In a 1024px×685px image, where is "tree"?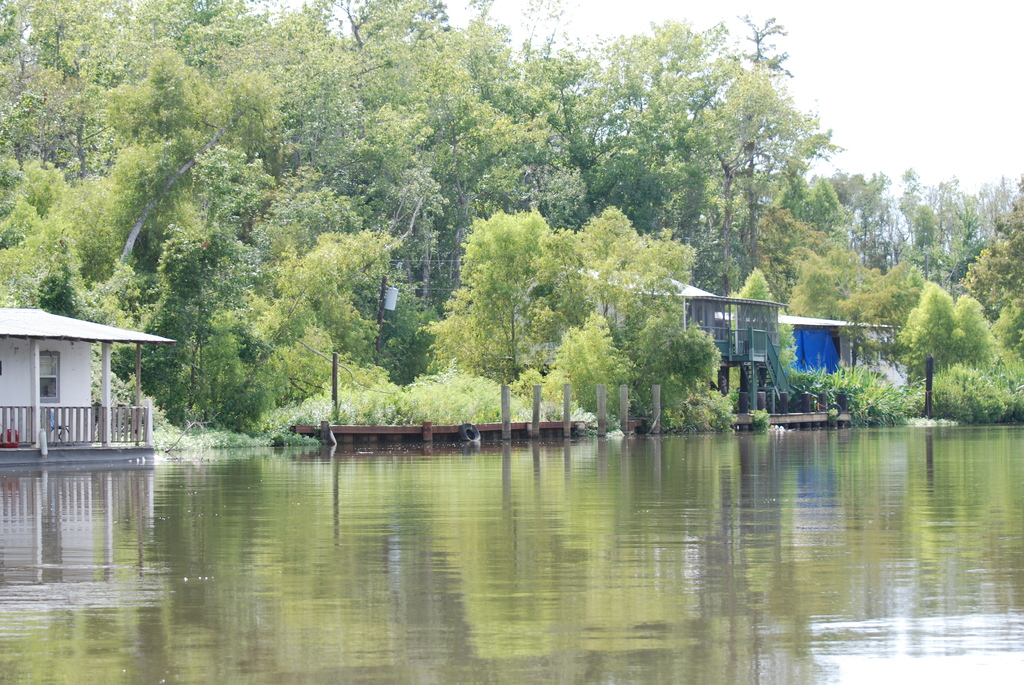
(x1=538, y1=223, x2=591, y2=333).
